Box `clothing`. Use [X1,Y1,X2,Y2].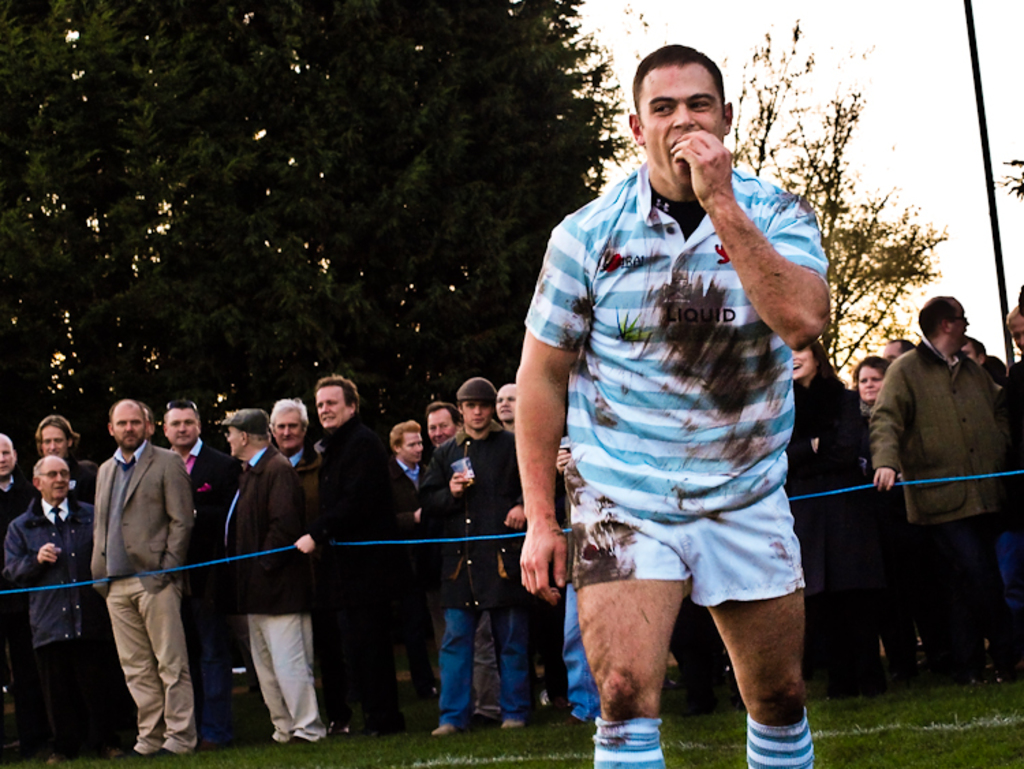
[426,433,528,731].
